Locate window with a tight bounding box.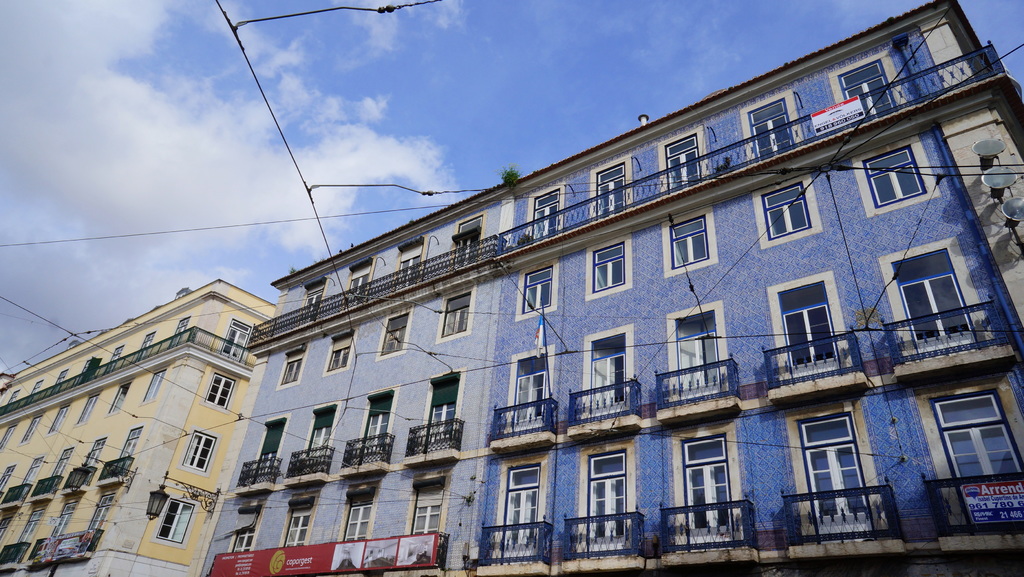
[335,497,376,547].
